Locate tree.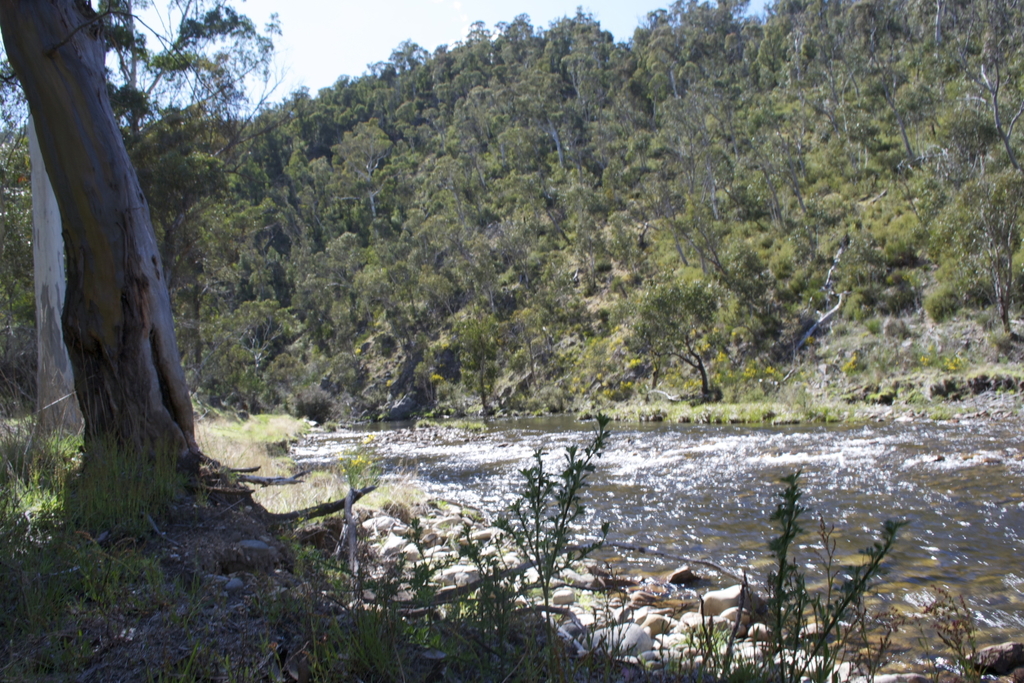
Bounding box: left=11, top=24, right=224, bottom=532.
